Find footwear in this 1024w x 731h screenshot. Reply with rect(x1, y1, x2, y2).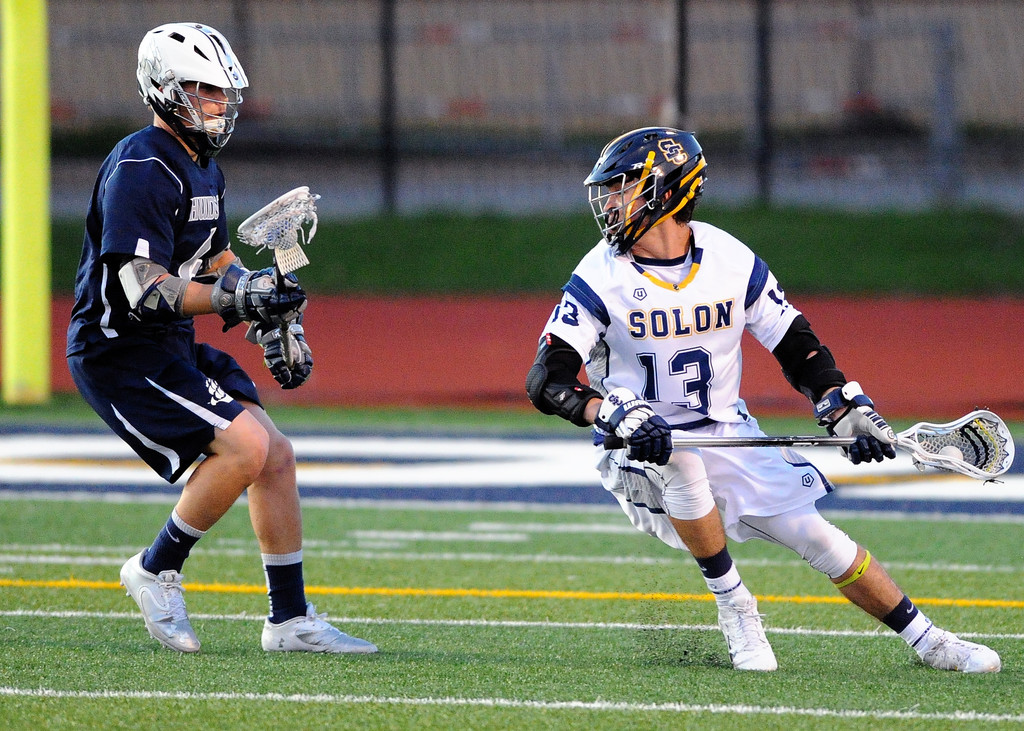
rect(708, 591, 774, 673).
